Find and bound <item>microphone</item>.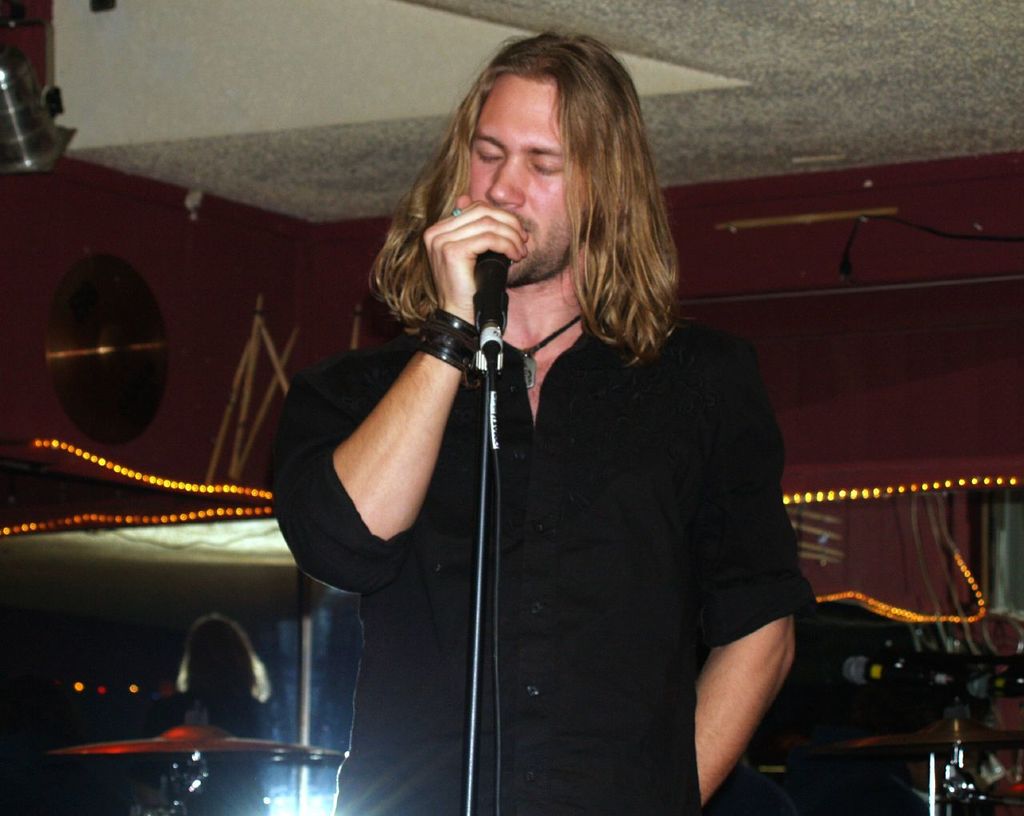
Bound: (434, 246, 527, 357).
